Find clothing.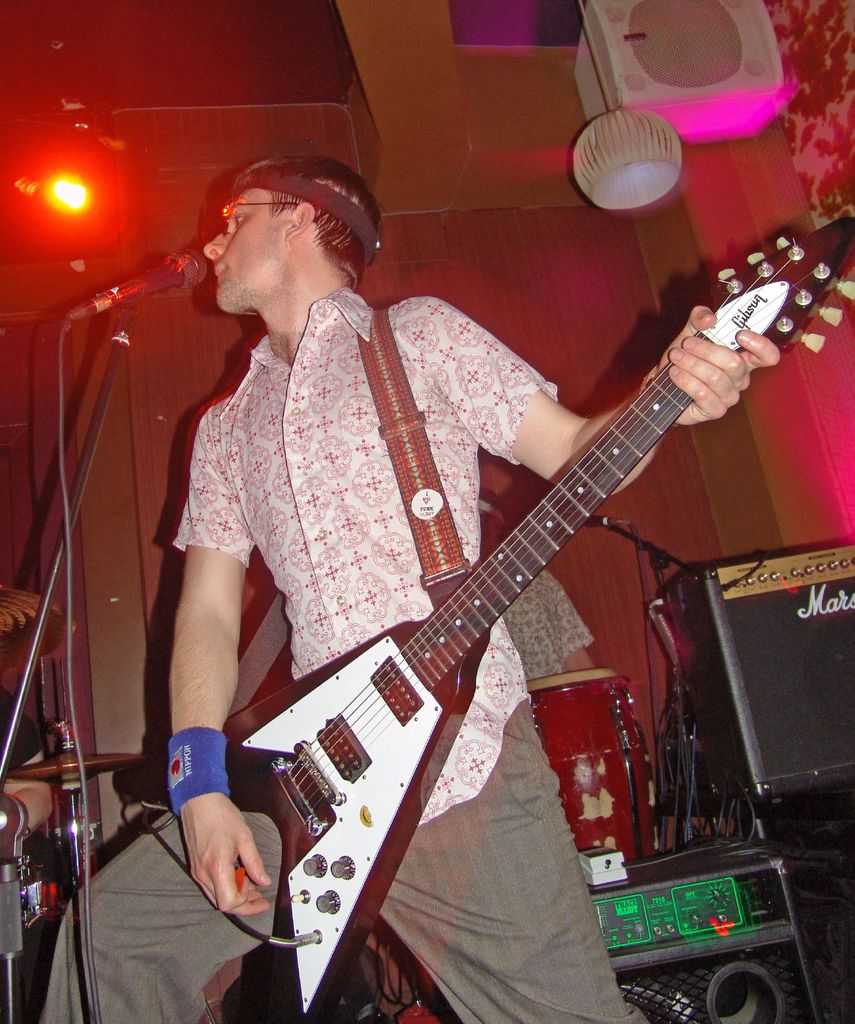
bbox=[37, 700, 648, 1023].
